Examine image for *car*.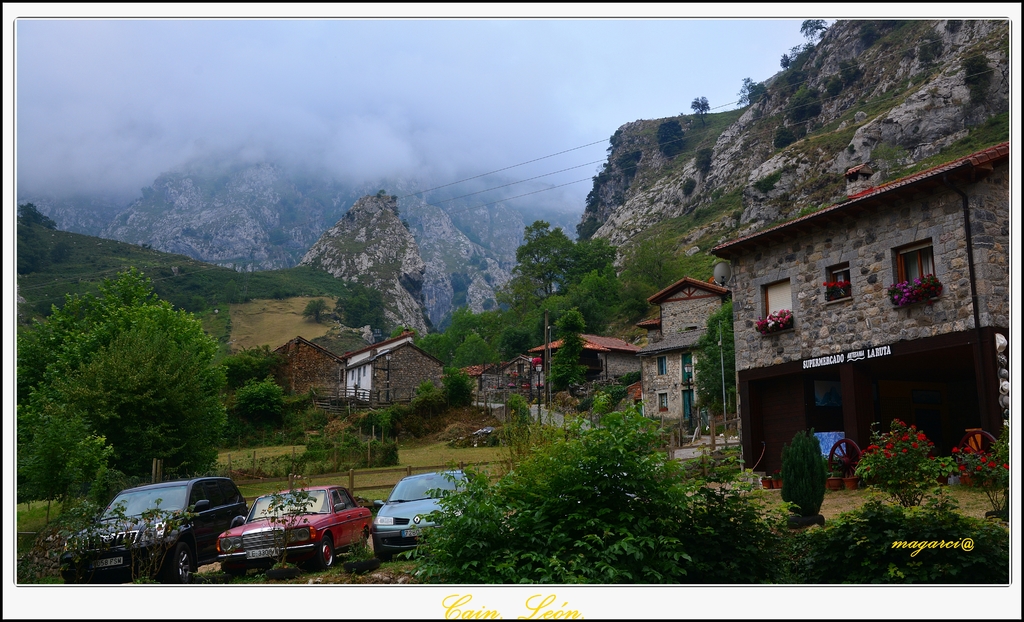
Examination result: x1=217, y1=486, x2=378, y2=568.
